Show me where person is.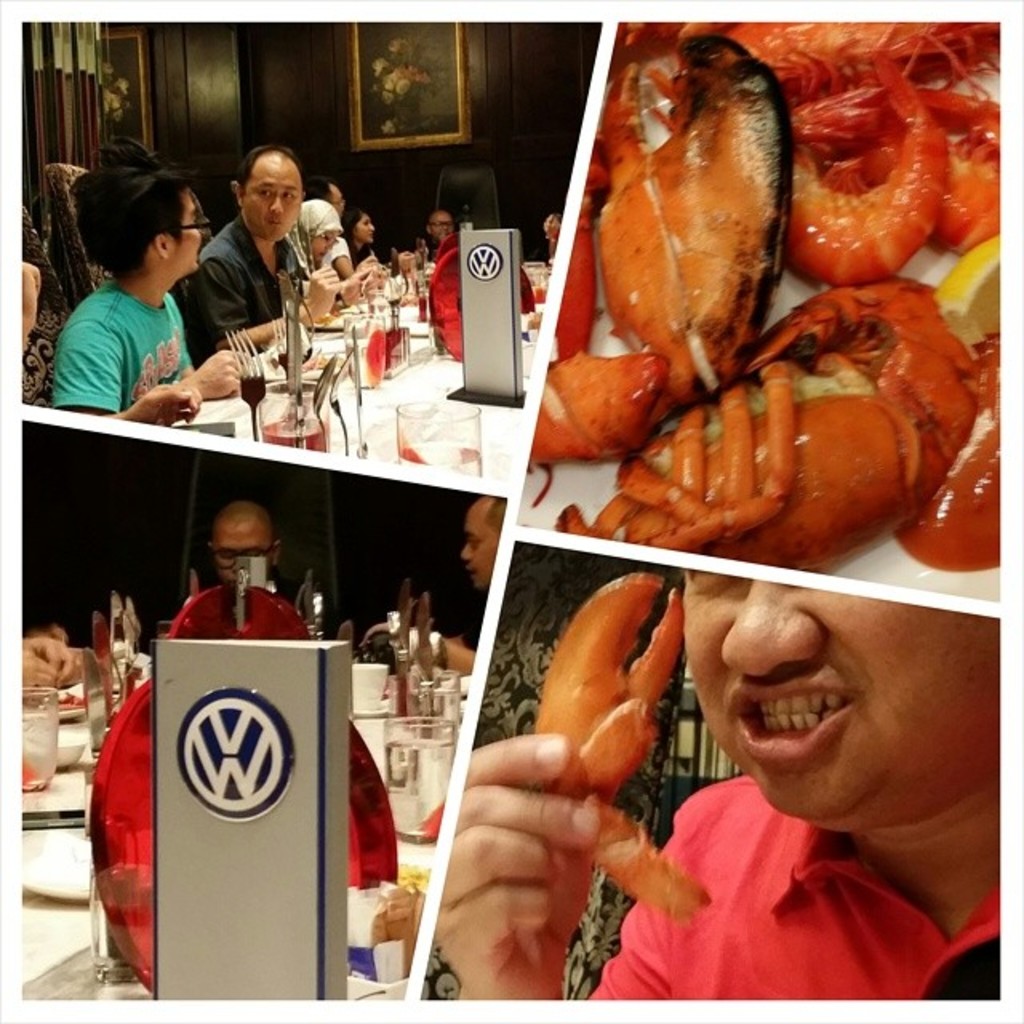
person is at [x1=410, y1=496, x2=506, y2=674].
